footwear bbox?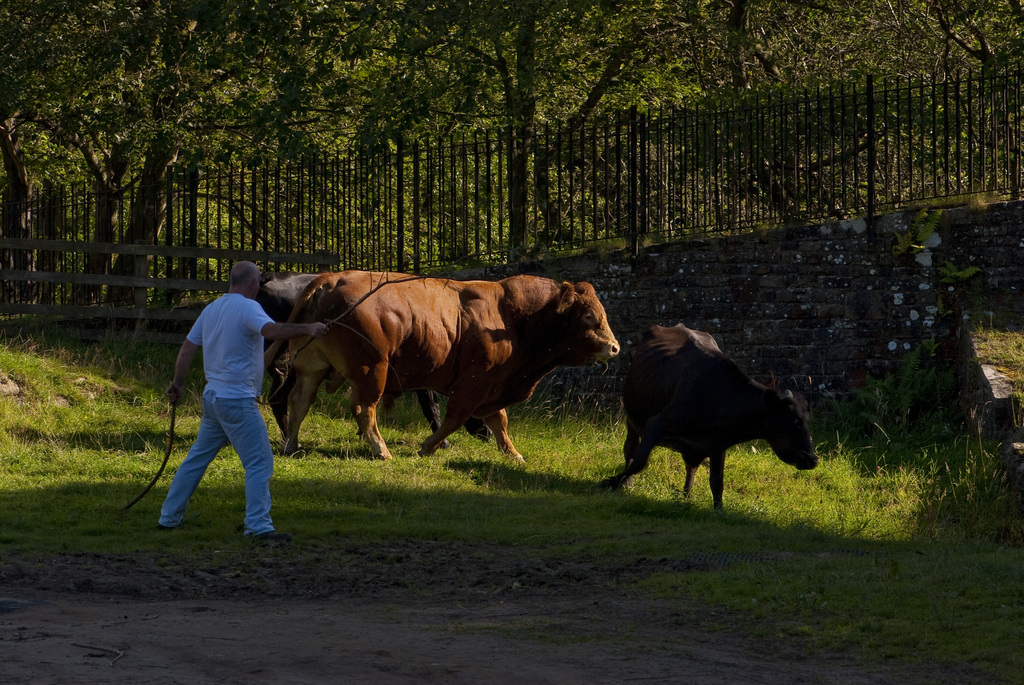
detection(259, 529, 287, 539)
